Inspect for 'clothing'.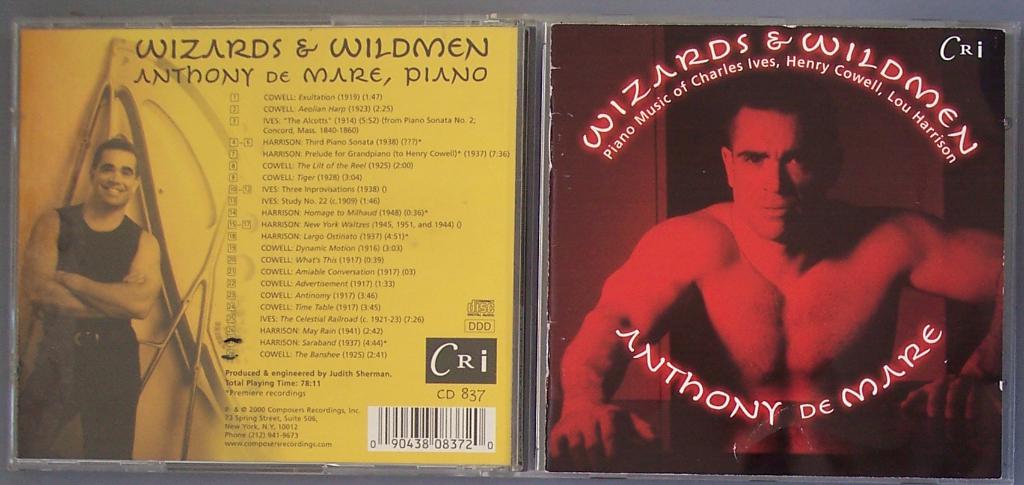
Inspection: left=10, top=200, right=145, bottom=466.
